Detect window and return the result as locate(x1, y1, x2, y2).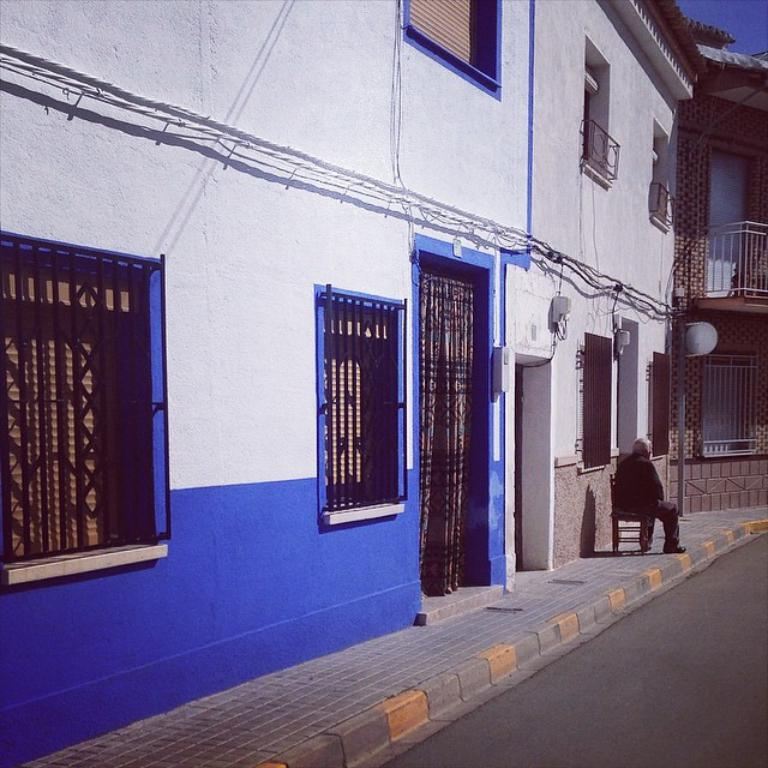
locate(311, 283, 409, 530).
